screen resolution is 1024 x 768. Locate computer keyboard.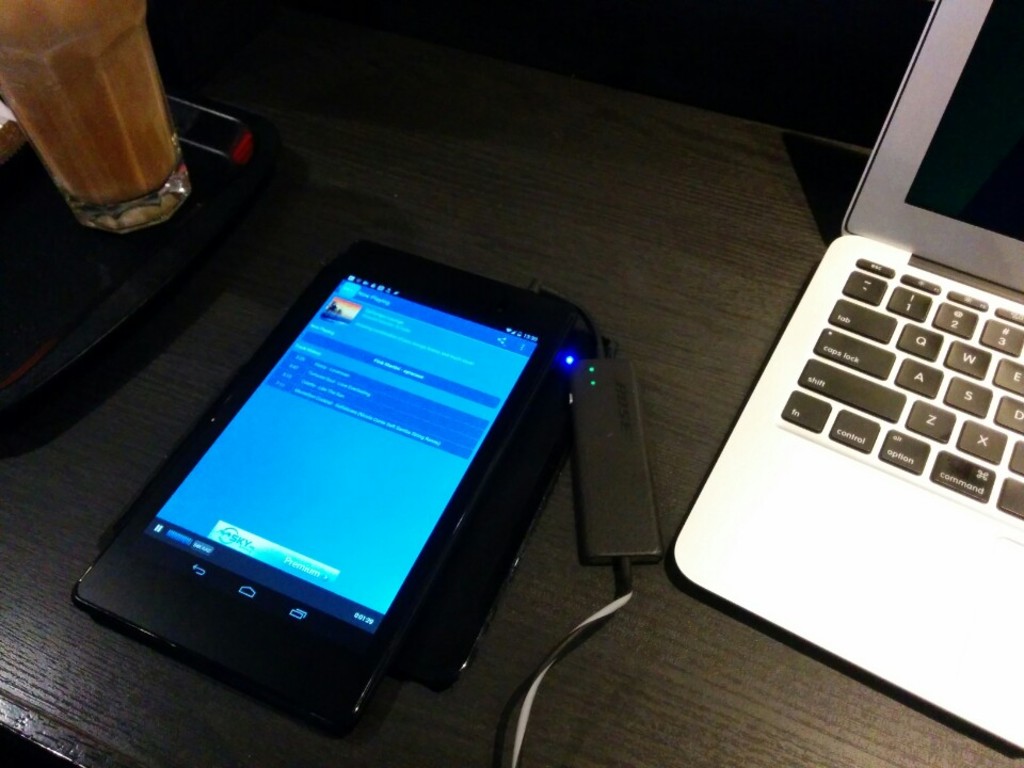
[x1=781, y1=254, x2=1023, y2=523].
